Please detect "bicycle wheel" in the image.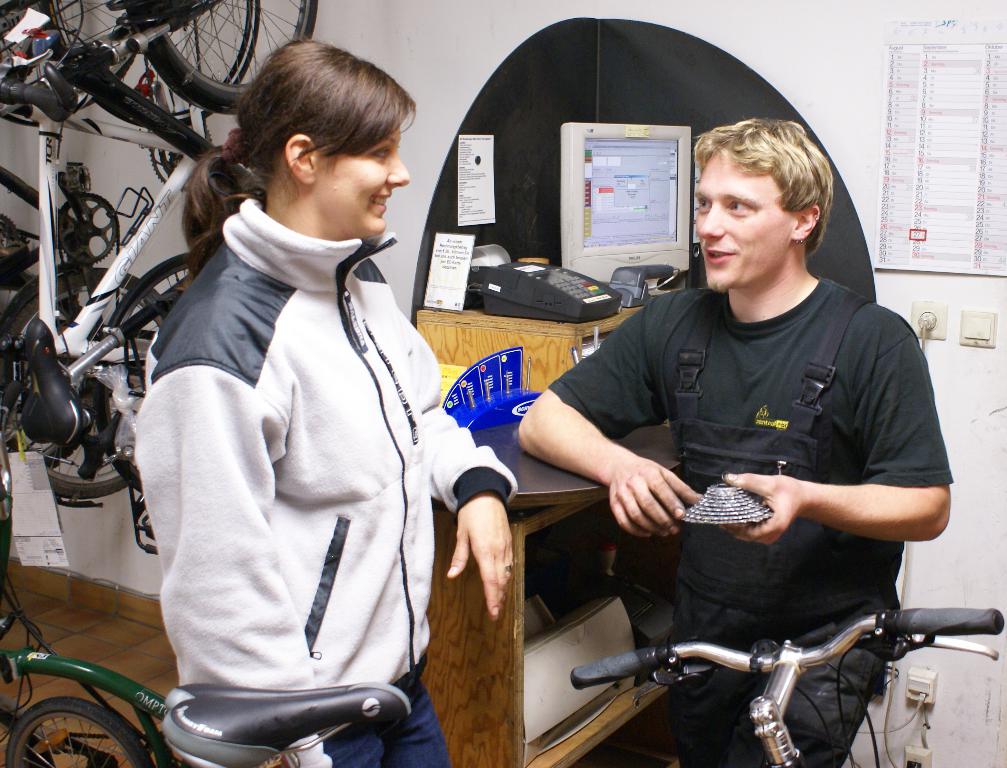
[0,692,153,767].
